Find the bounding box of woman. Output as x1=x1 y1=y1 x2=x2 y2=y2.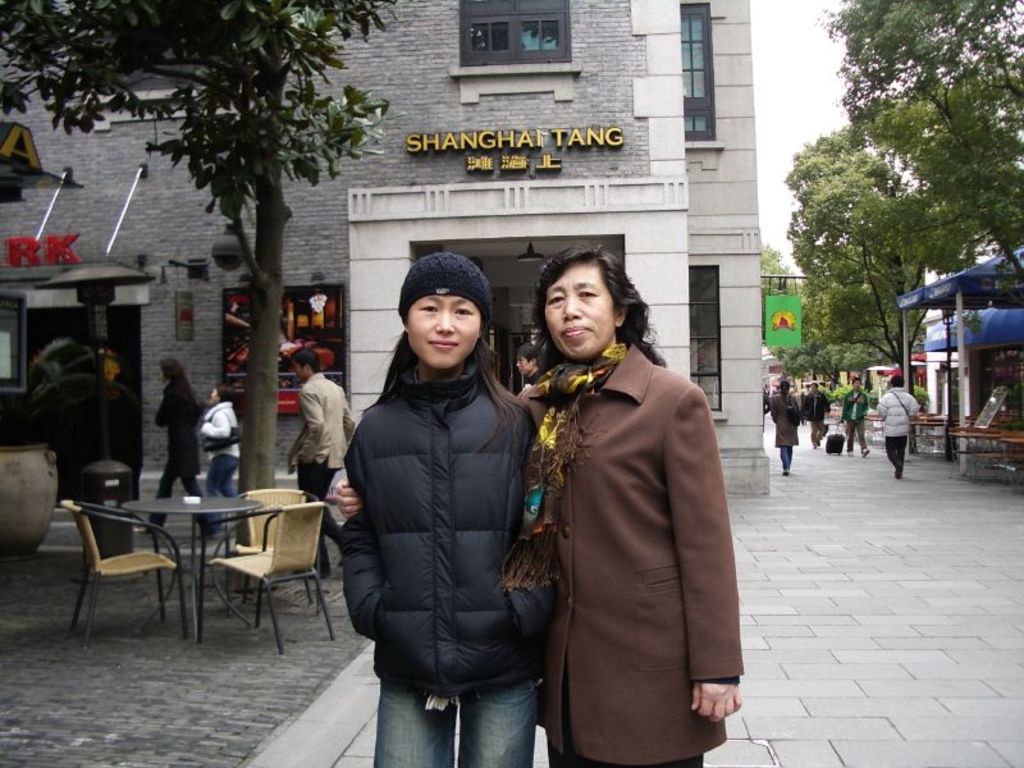
x1=204 y1=389 x2=238 y2=527.
